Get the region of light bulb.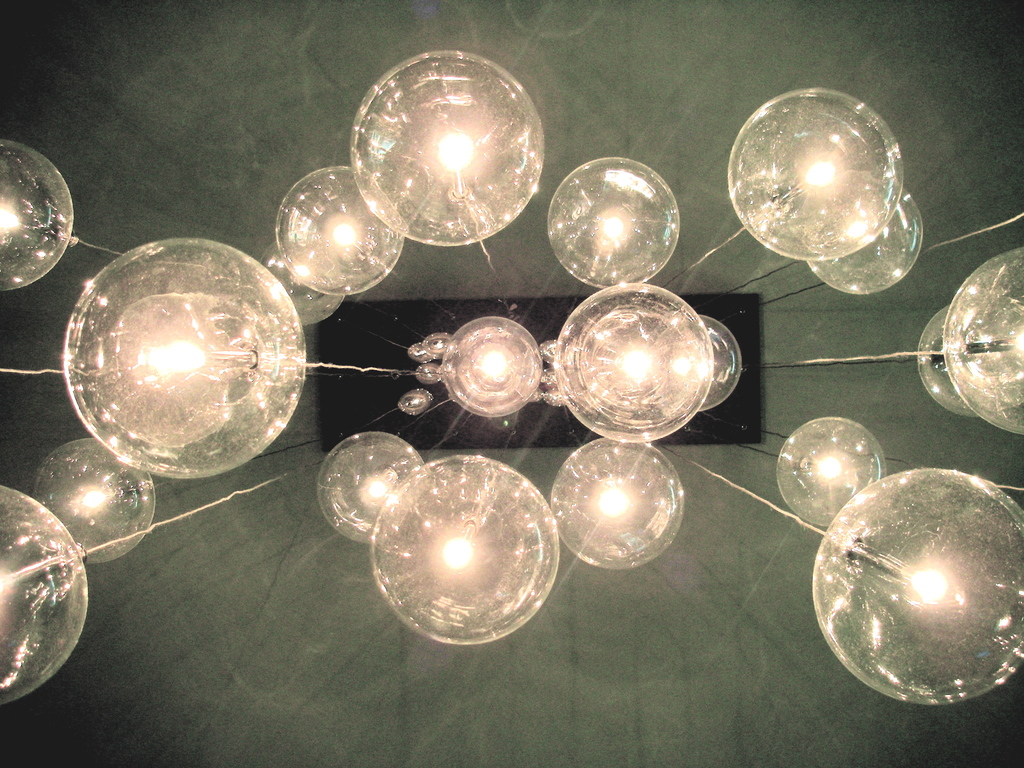
<bbox>775, 413, 889, 527</bbox>.
